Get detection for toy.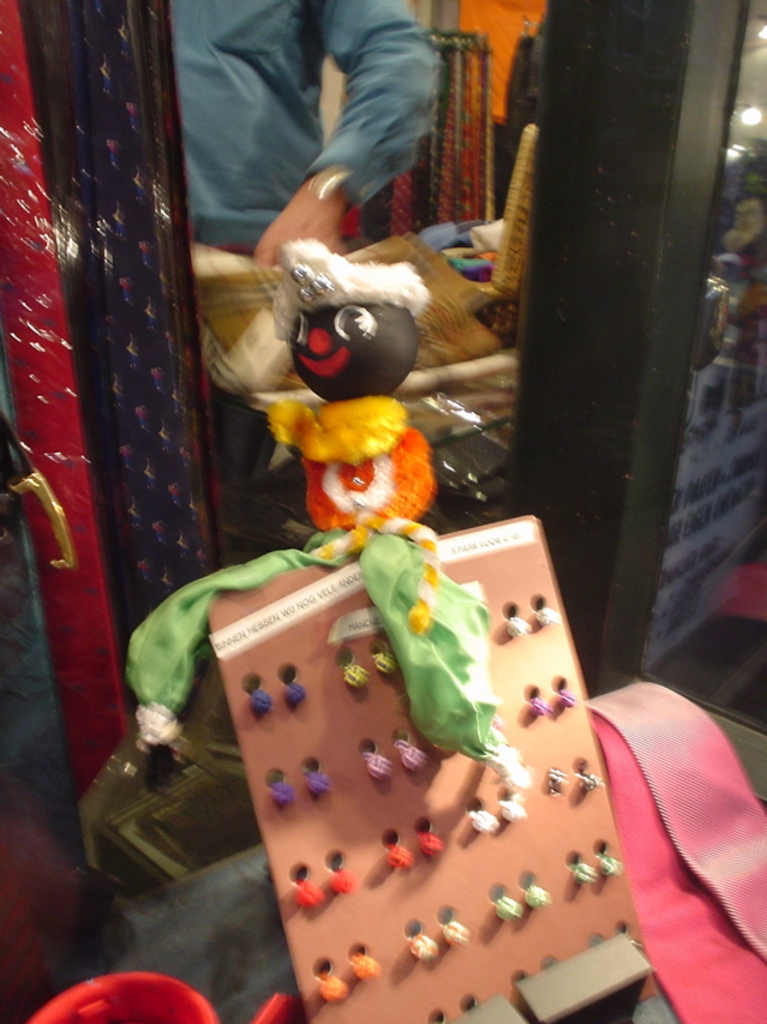
Detection: locate(558, 690, 575, 714).
